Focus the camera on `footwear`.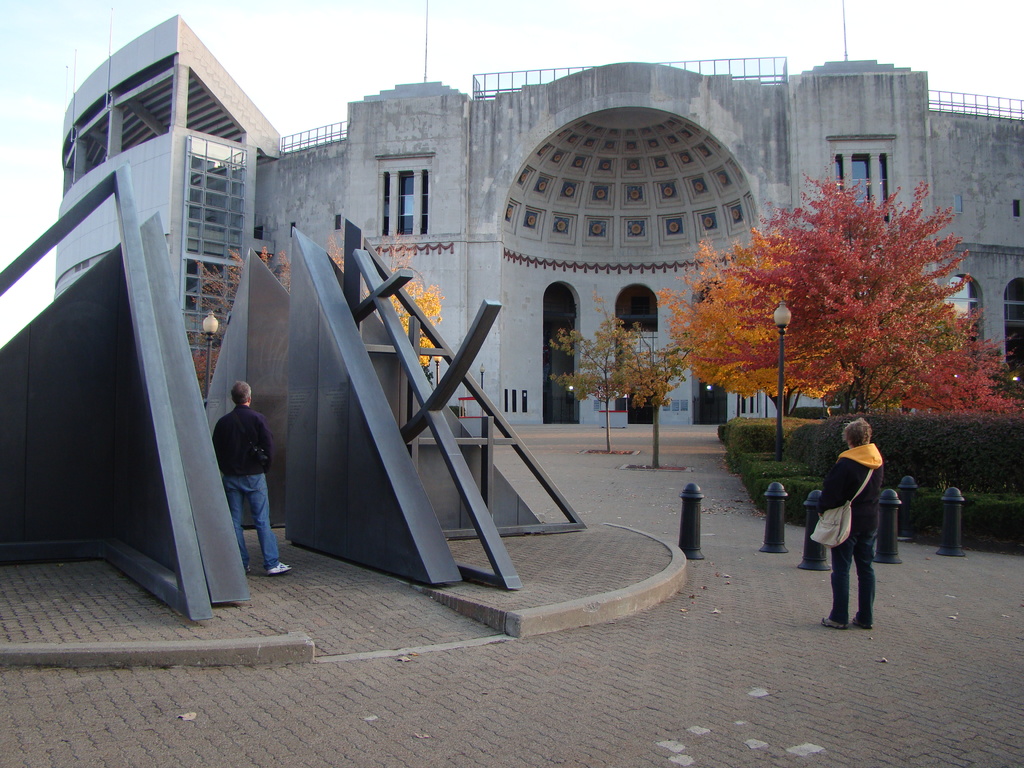
Focus region: [268, 563, 293, 576].
